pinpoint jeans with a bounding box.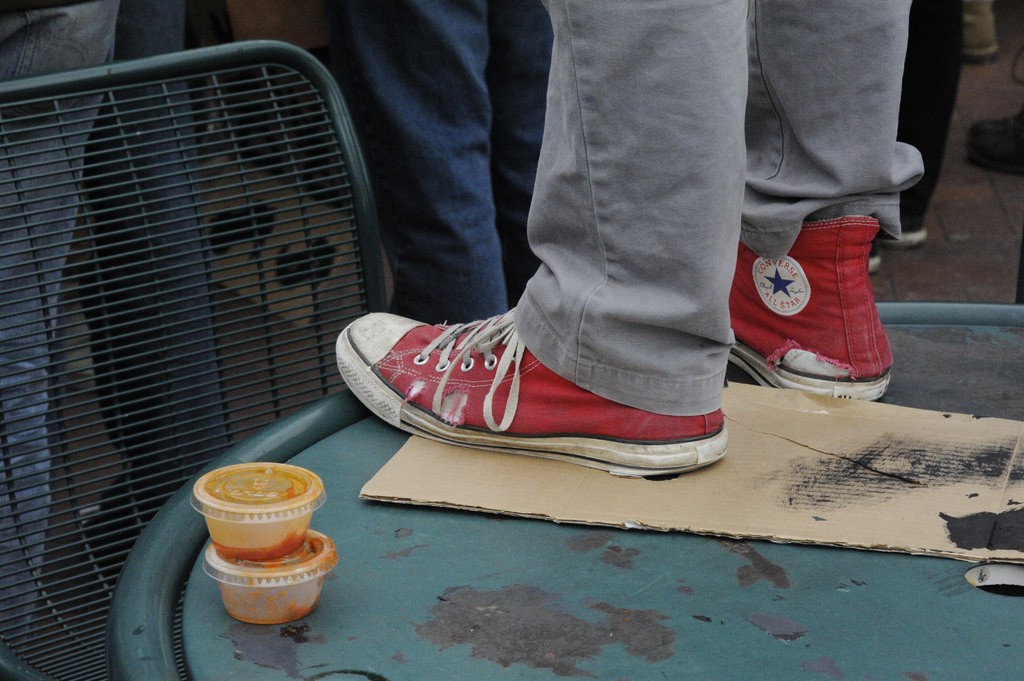
{"left": 1, "top": 0, "right": 223, "bottom": 659}.
